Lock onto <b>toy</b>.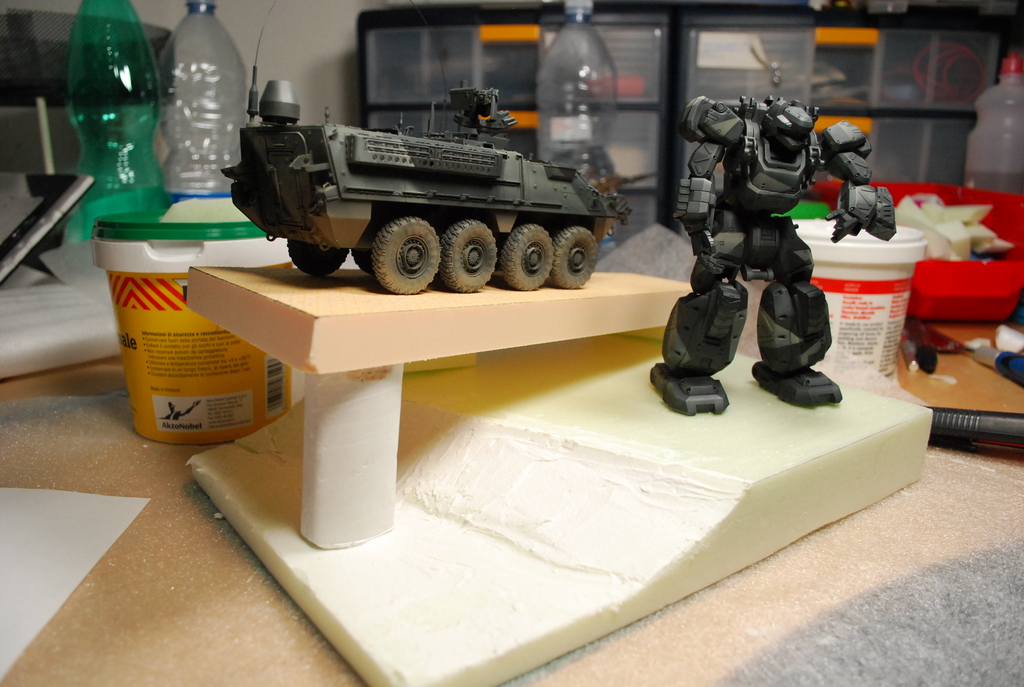
Locked: (x1=219, y1=0, x2=630, y2=289).
